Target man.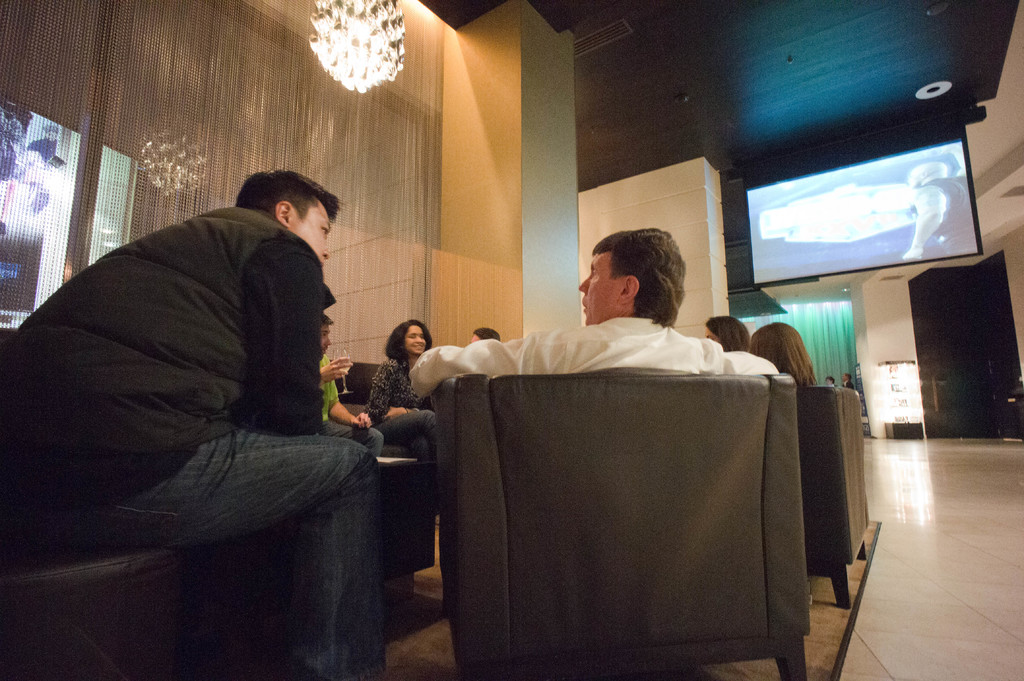
Target region: bbox=(826, 377, 834, 387).
